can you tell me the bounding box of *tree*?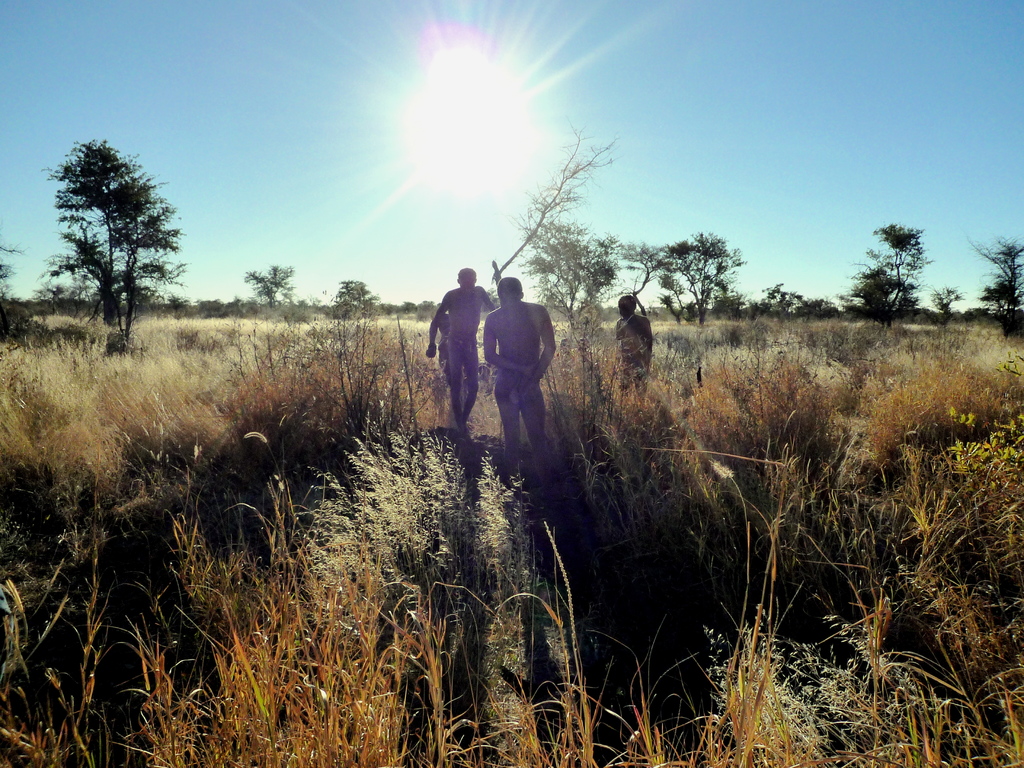
left=516, top=220, right=620, bottom=340.
